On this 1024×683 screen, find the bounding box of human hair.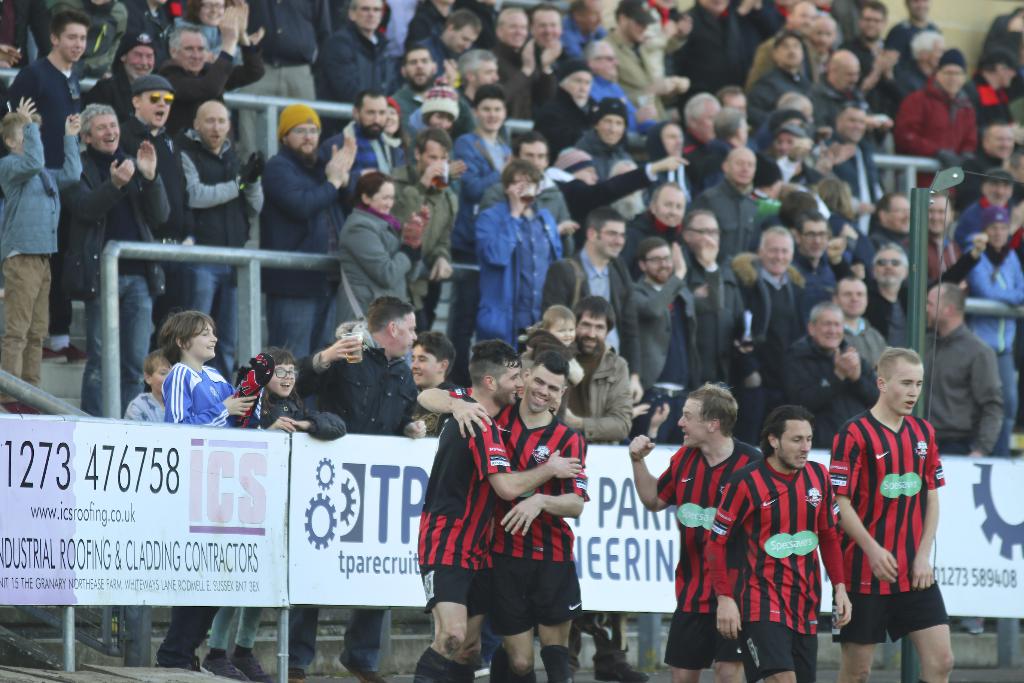
Bounding box: x1=252 y1=337 x2=298 y2=417.
